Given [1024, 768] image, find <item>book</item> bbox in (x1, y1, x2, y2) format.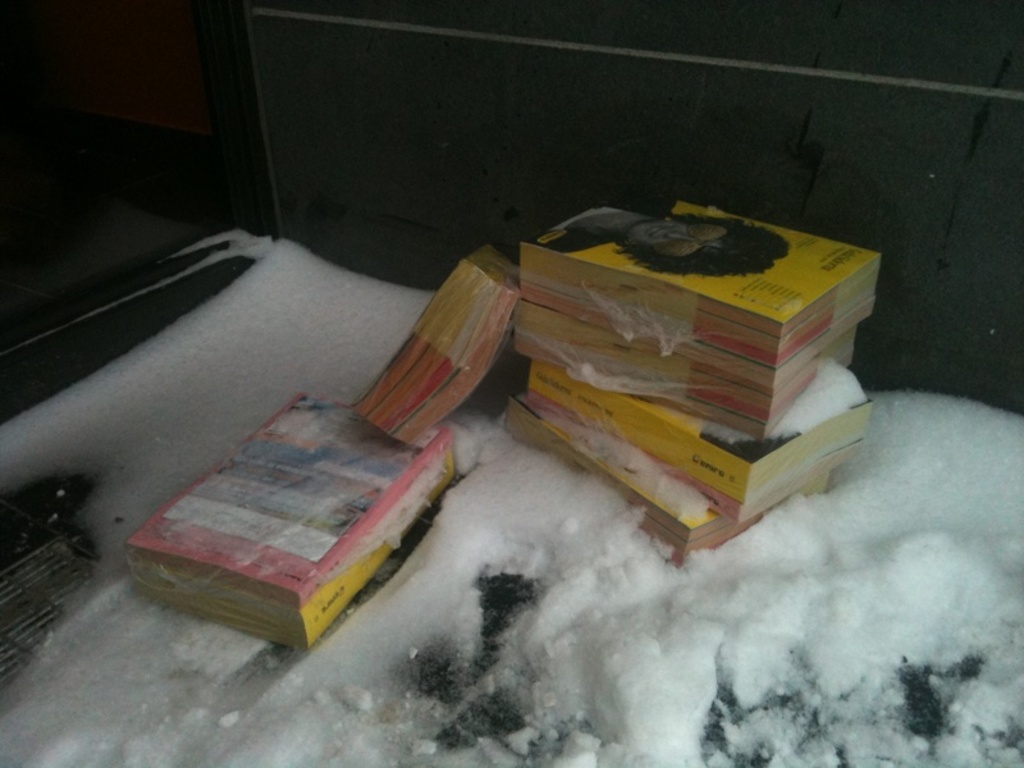
(141, 387, 485, 655).
